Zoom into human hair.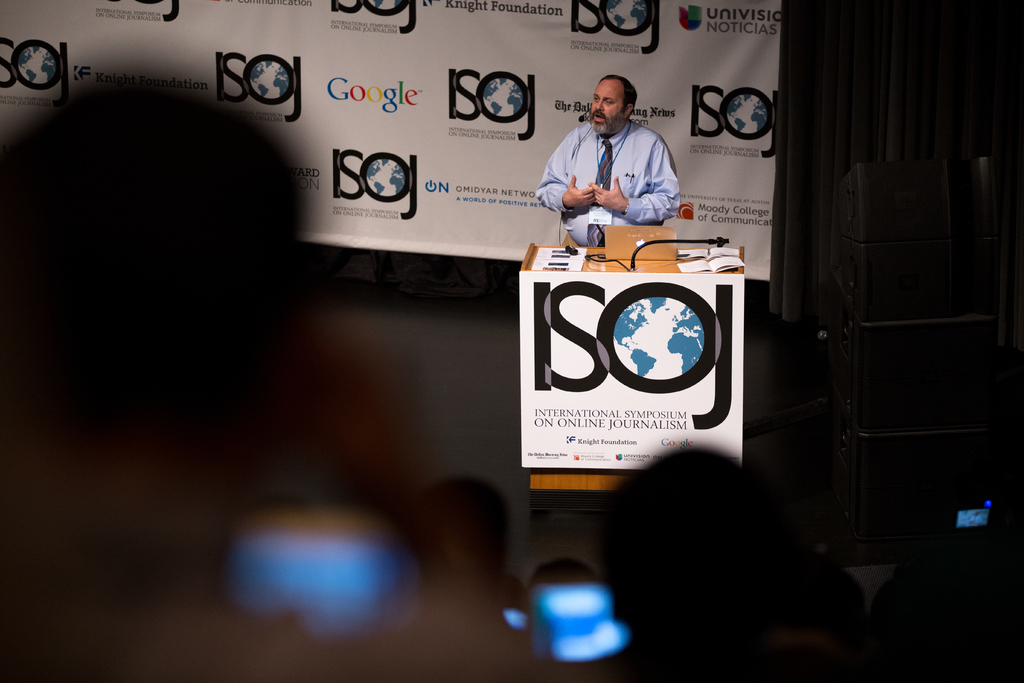
Zoom target: 599/74/635/111.
